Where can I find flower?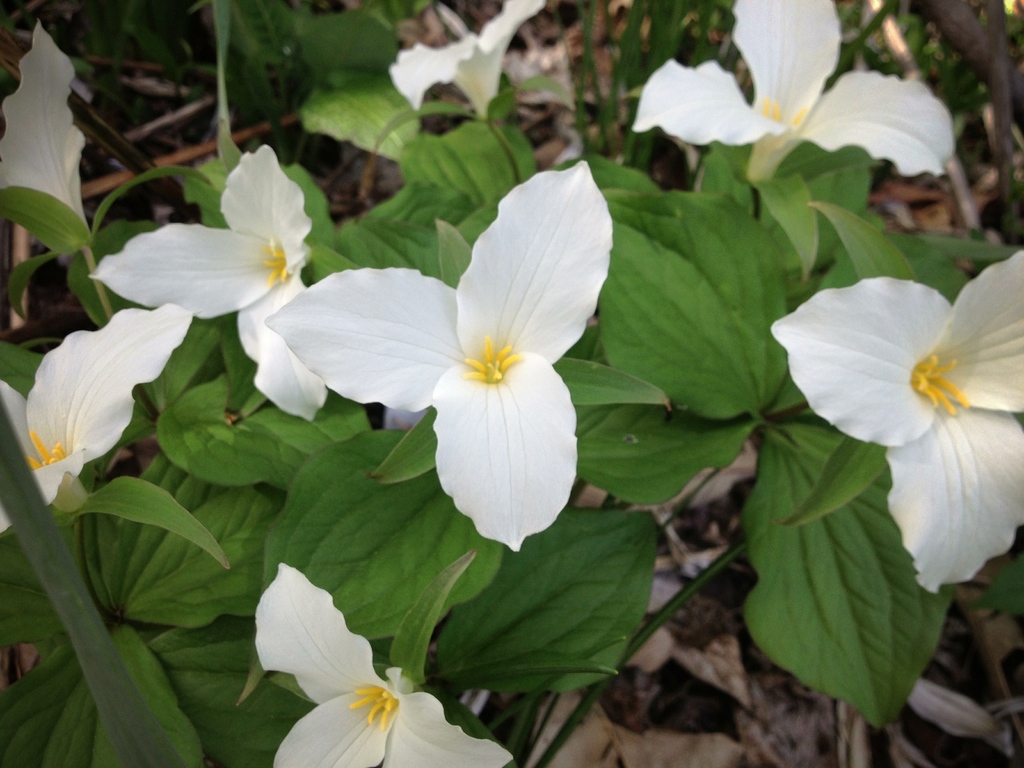
You can find it at [left=628, top=0, right=971, bottom=186].
